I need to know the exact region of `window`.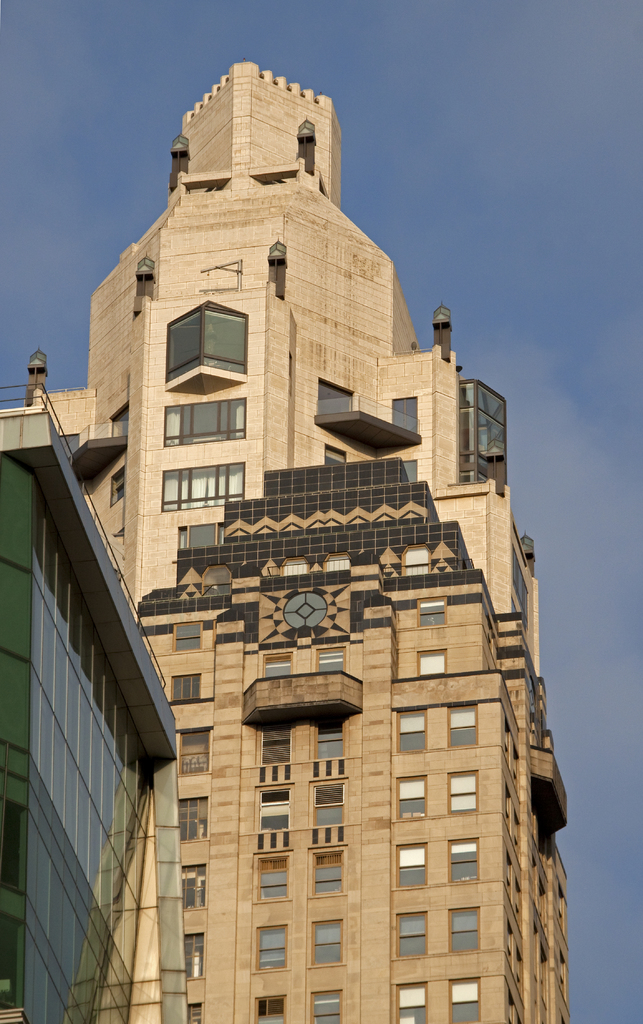
Region: (left=410, top=598, right=447, bottom=629).
